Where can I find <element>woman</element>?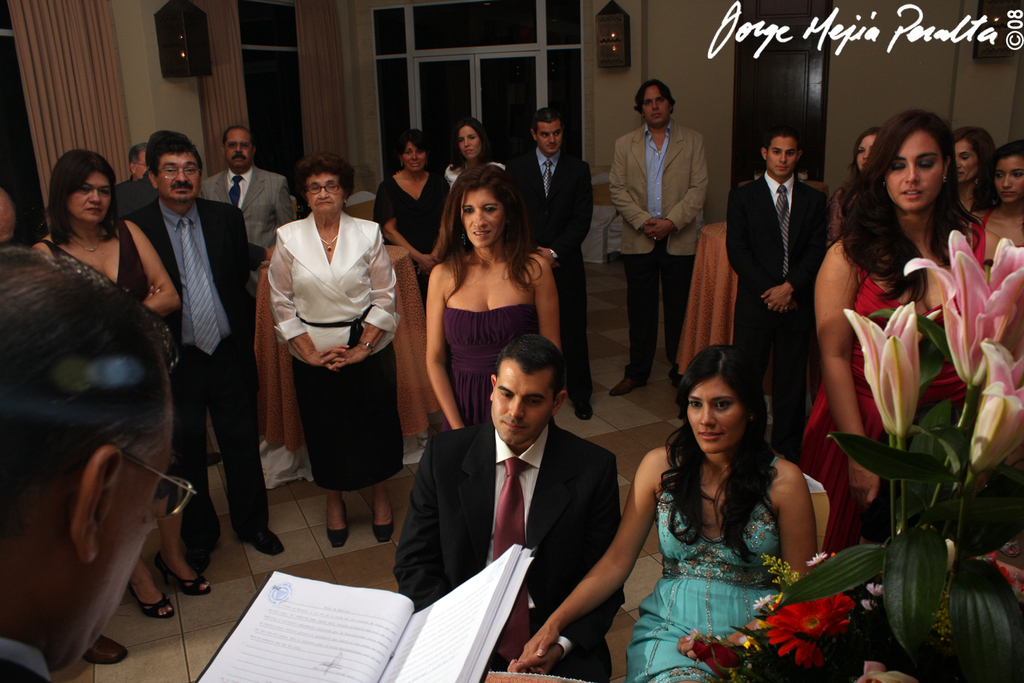
You can find it at Rect(29, 145, 180, 624).
